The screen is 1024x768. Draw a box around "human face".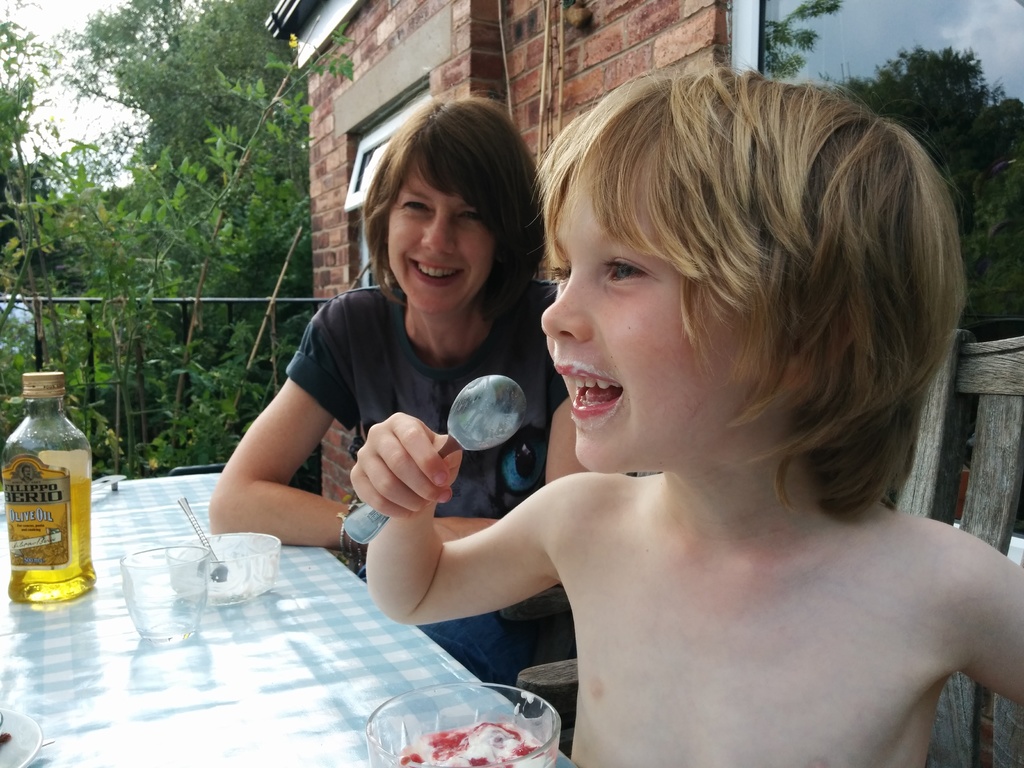
pyautogui.locateOnScreen(387, 157, 493, 316).
